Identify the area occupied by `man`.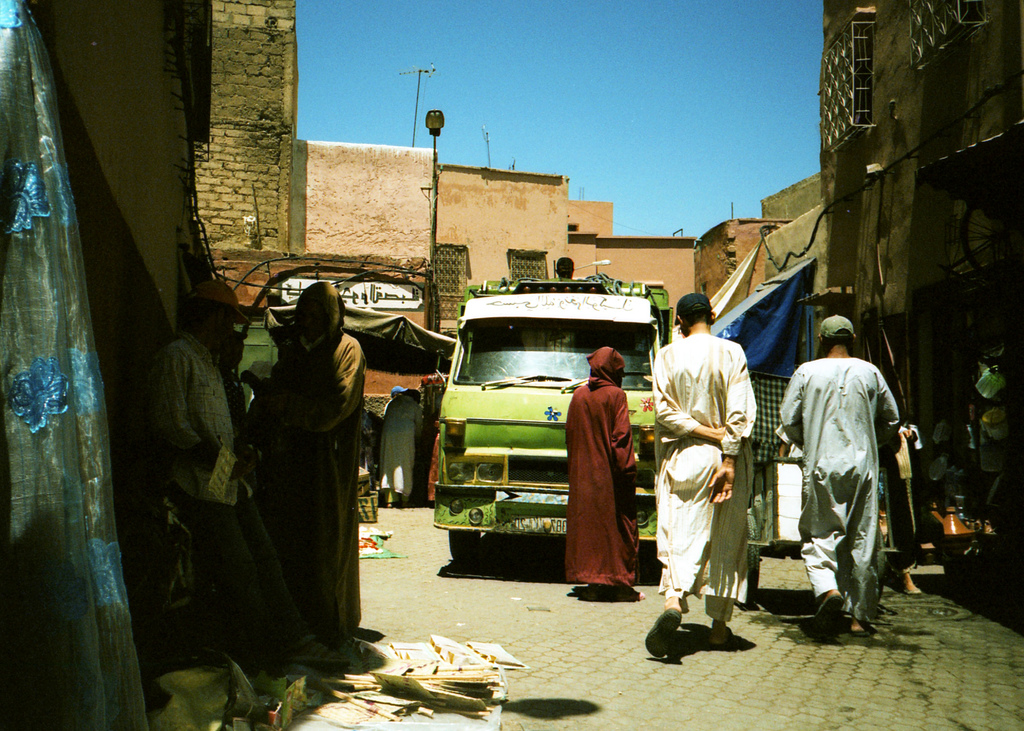
Area: bbox=[148, 273, 356, 681].
